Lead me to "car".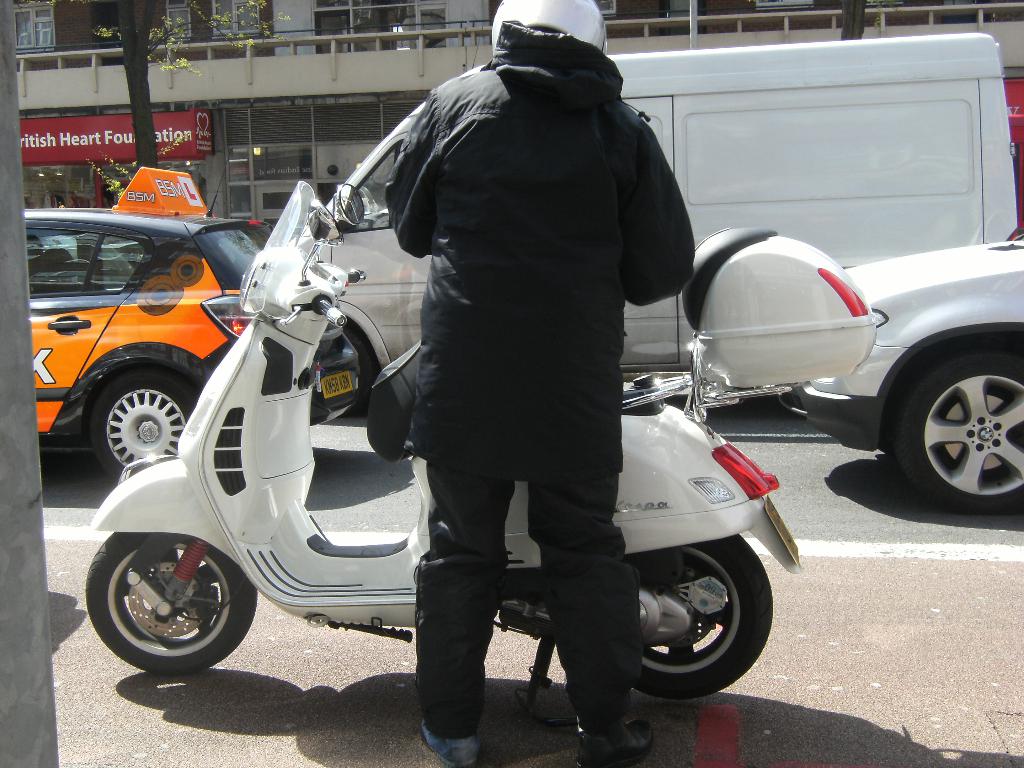
Lead to [24, 198, 365, 478].
